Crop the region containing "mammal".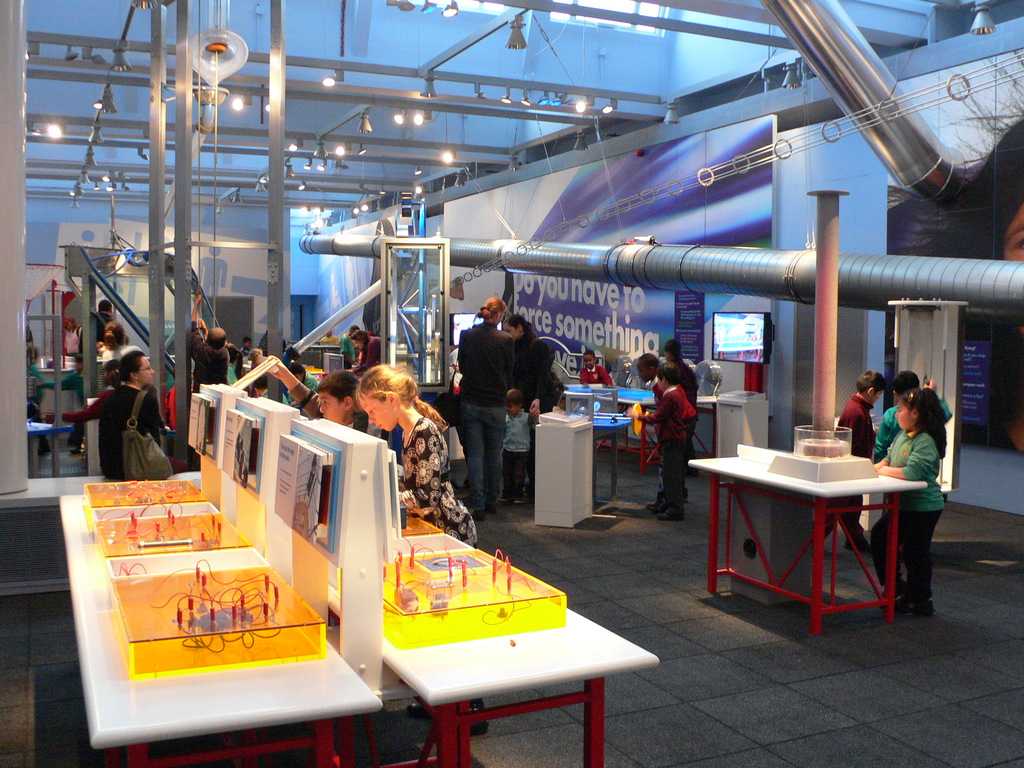
Crop region: <bbox>323, 326, 342, 348</bbox>.
